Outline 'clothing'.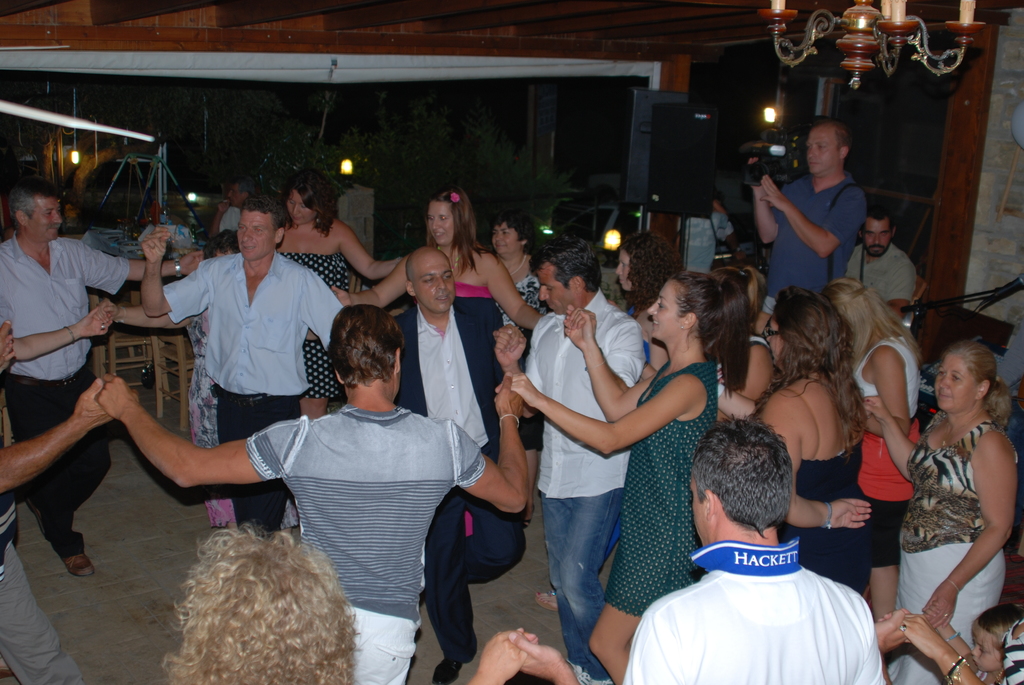
Outline: {"left": 846, "top": 237, "right": 911, "bottom": 305}.
